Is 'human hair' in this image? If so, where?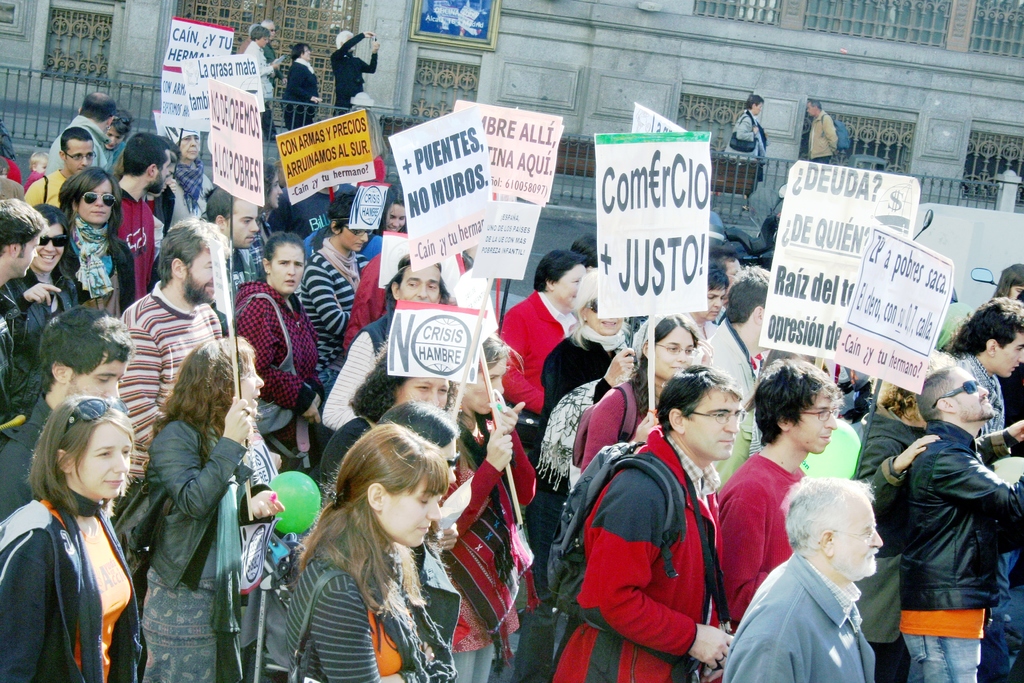
Yes, at (left=249, top=24, right=269, bottom=44).
